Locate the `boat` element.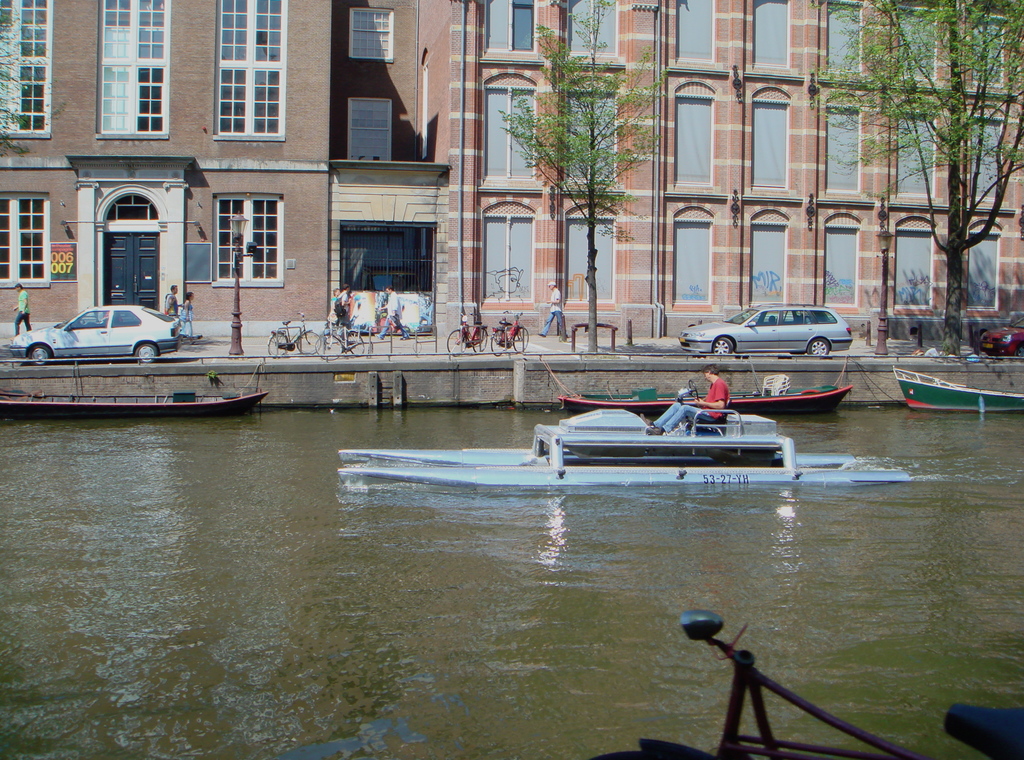
Element bbox: rect(334, 399, 913, 485).
